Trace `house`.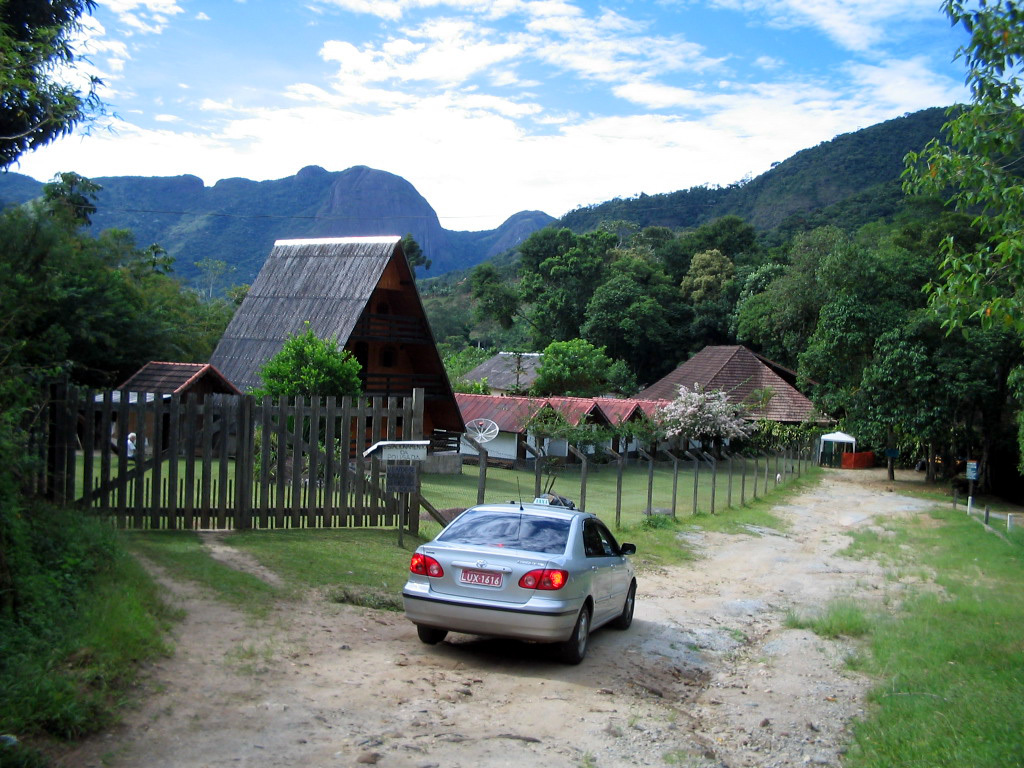
Traced to bbox(462, 335, 573, 400).
